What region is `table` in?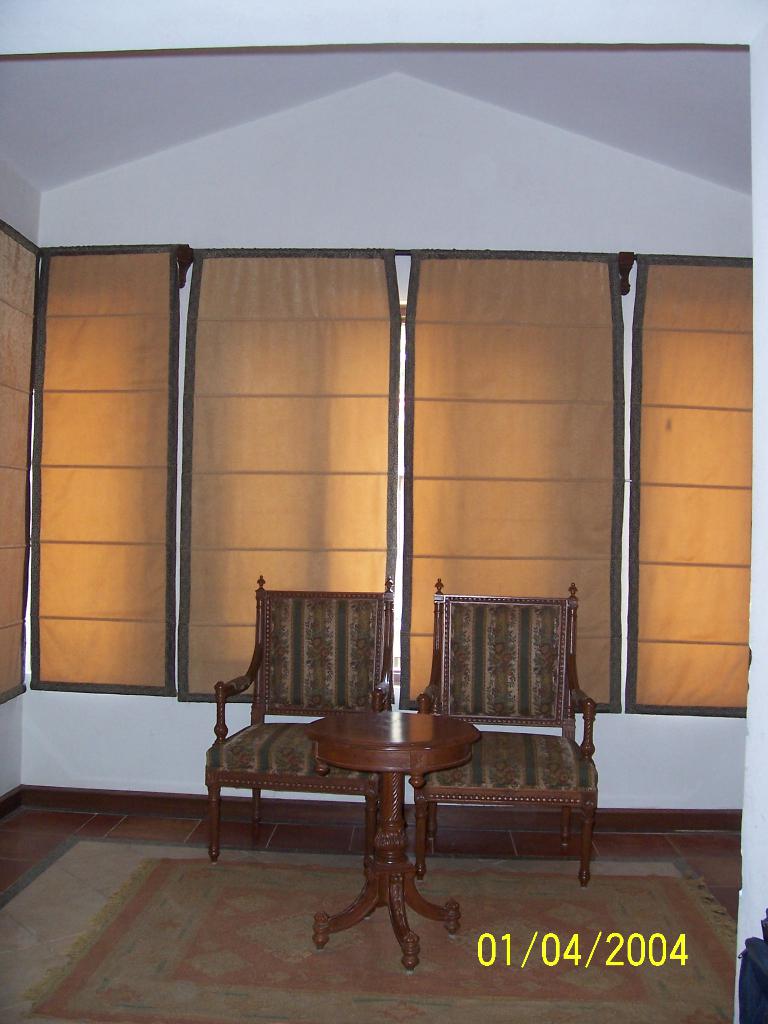
bbox(307, 692, 481, 978).
